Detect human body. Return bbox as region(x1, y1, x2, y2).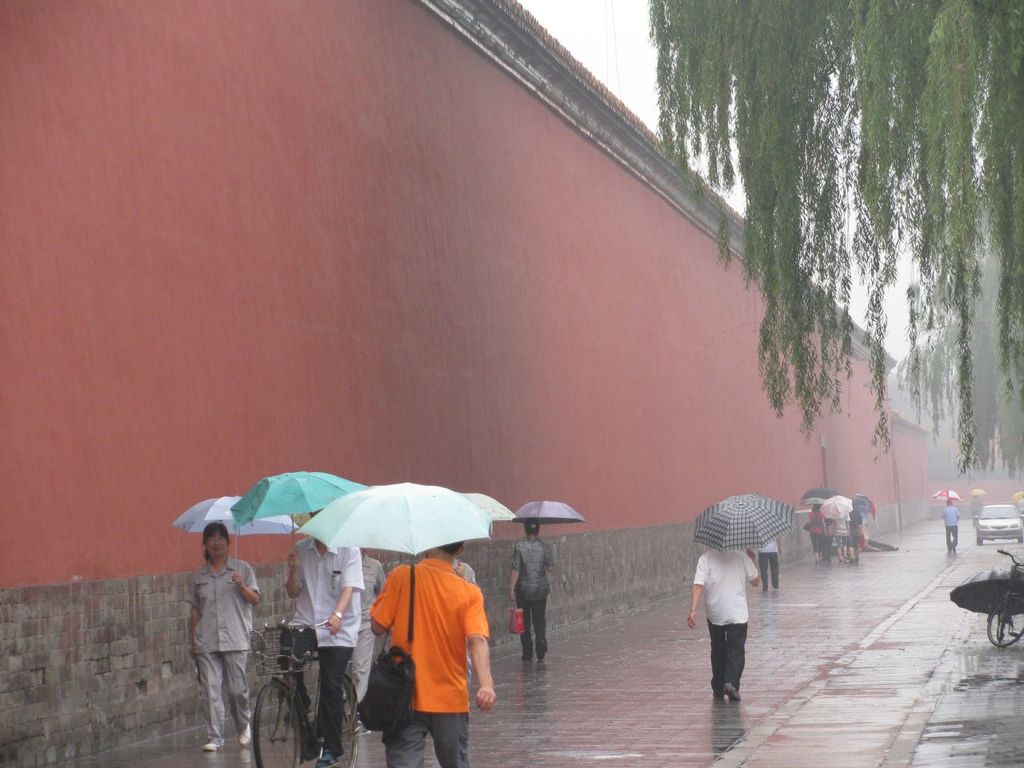
region(686, 544, 768, 702).
